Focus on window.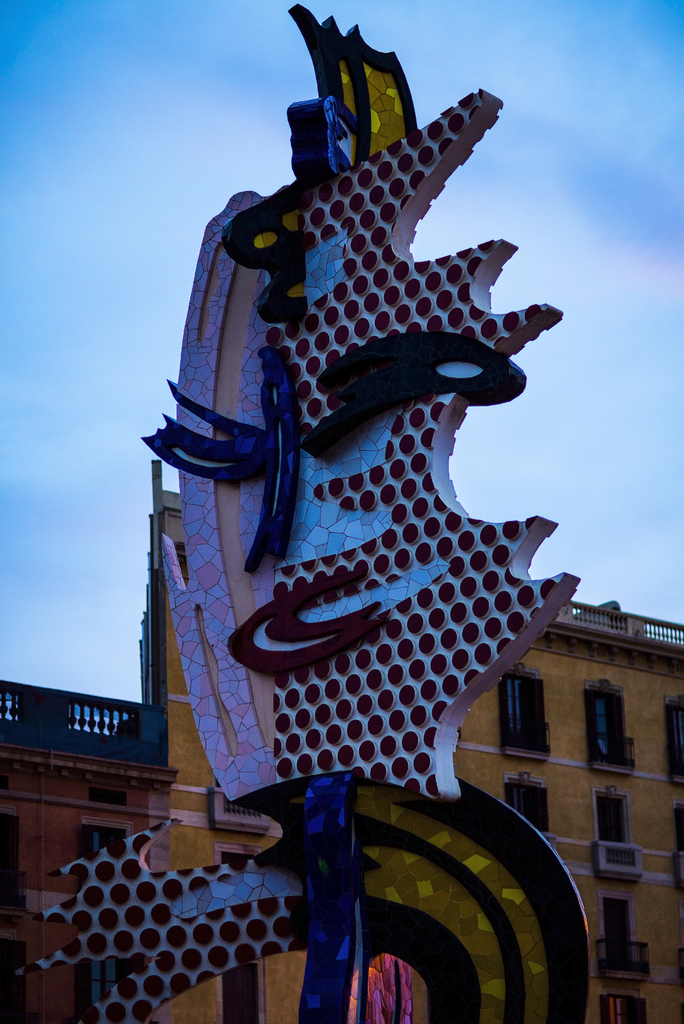
Focused at crop(505, 783, 552, 844).
